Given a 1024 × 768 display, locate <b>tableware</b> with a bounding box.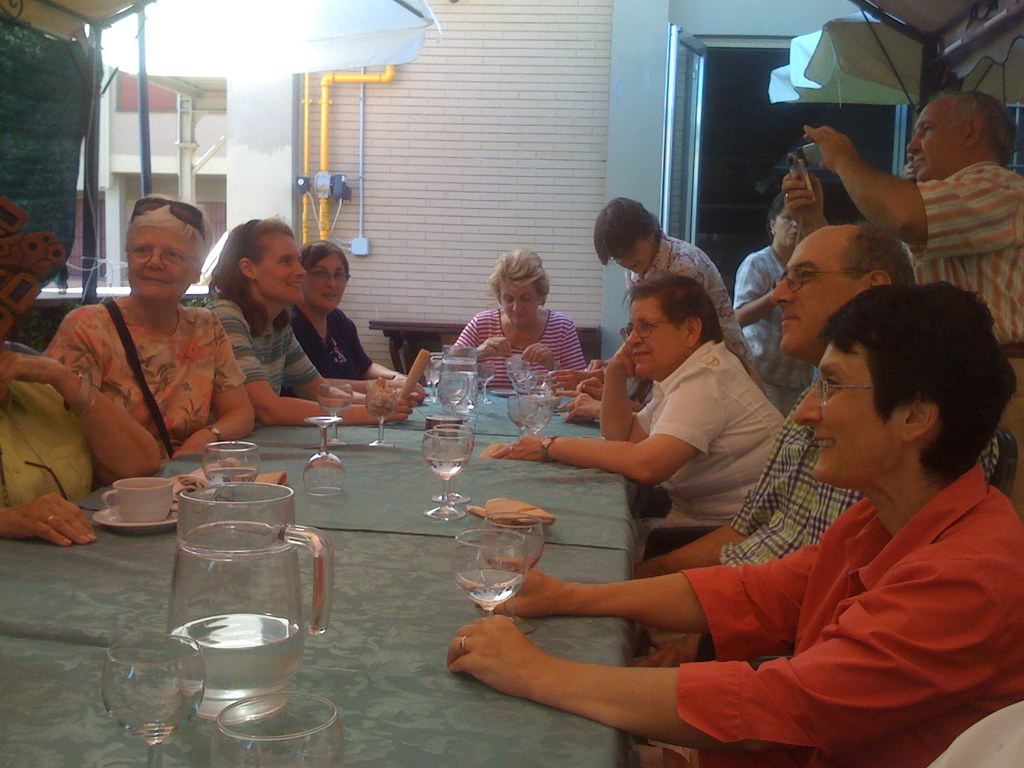
Located: (x1=166, y1=493, x2=307, y2=728).
